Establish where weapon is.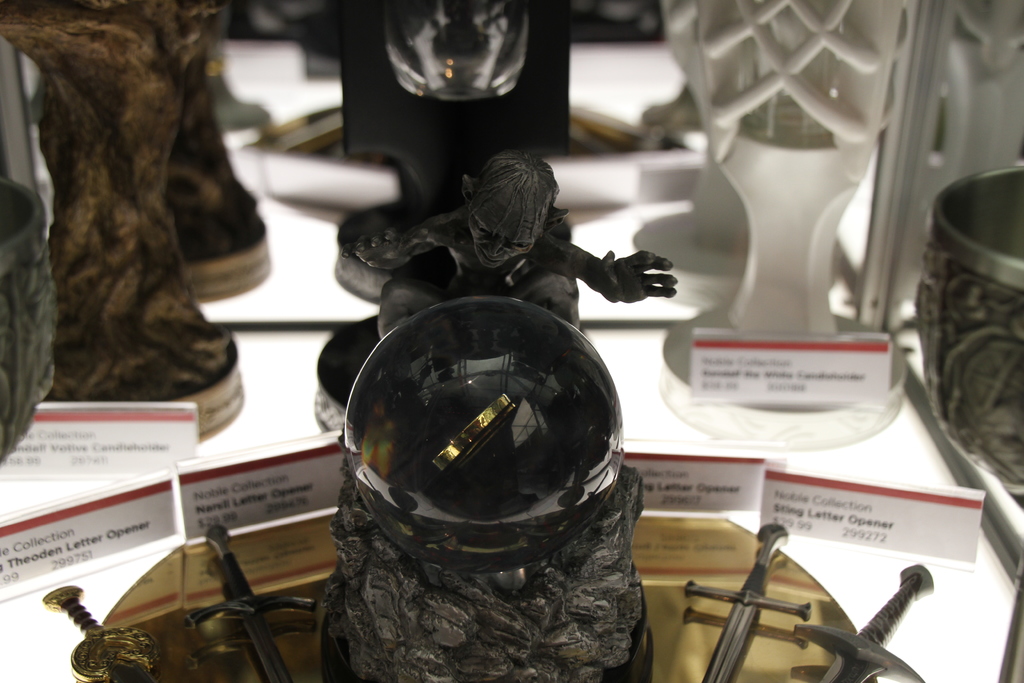
Established at rect(680, 519, 816, 682).
